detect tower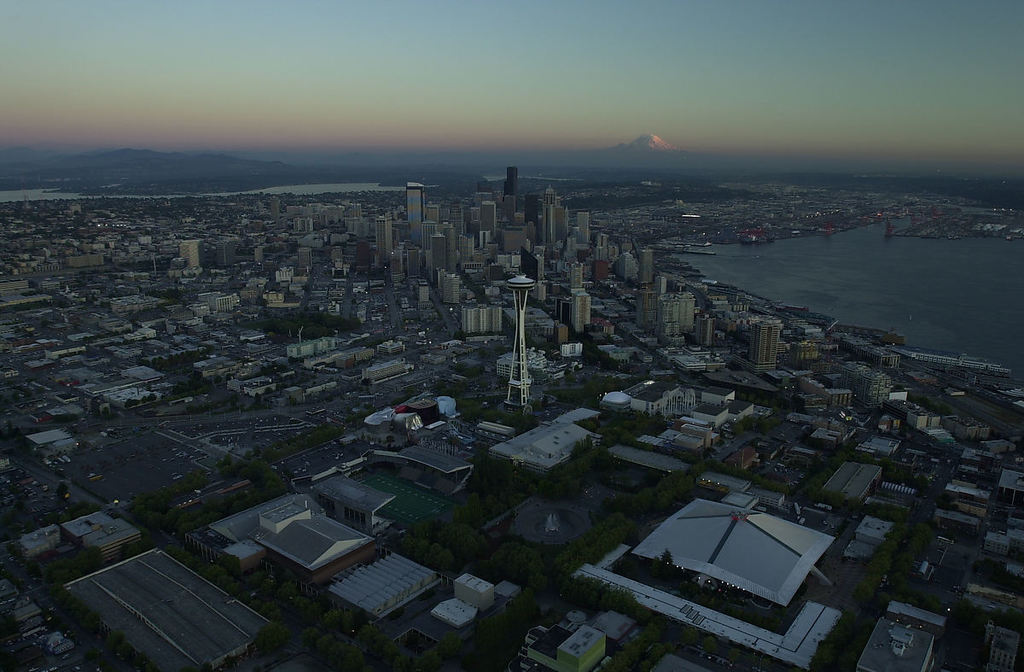
x1=543 y1=207 x2=567 y2=253
